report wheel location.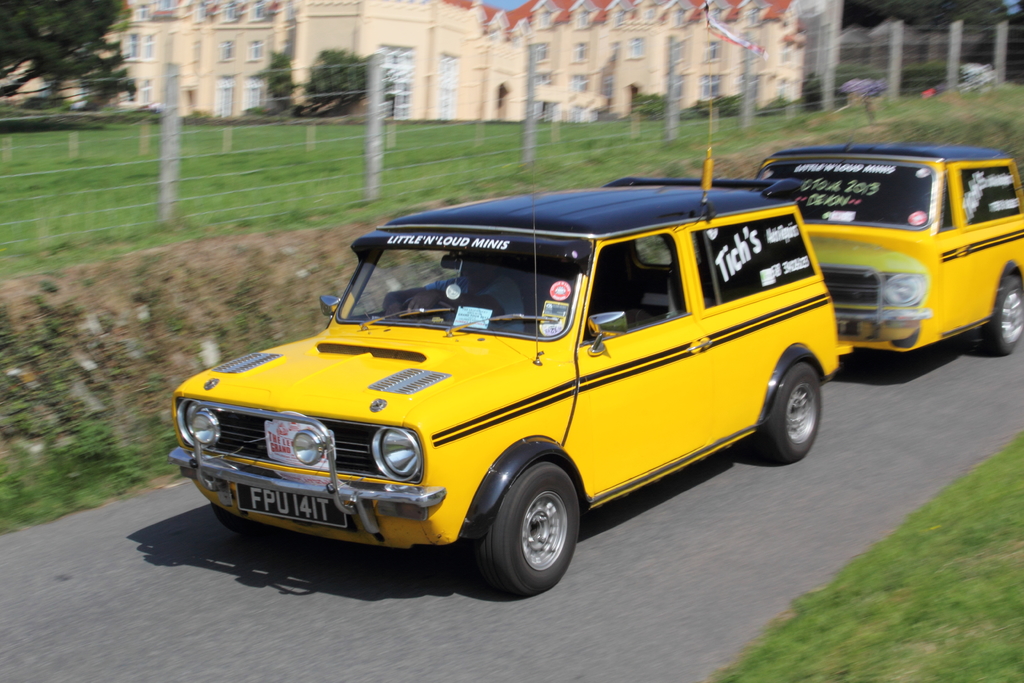
Report: <box>982,277,1023,355</box>.
